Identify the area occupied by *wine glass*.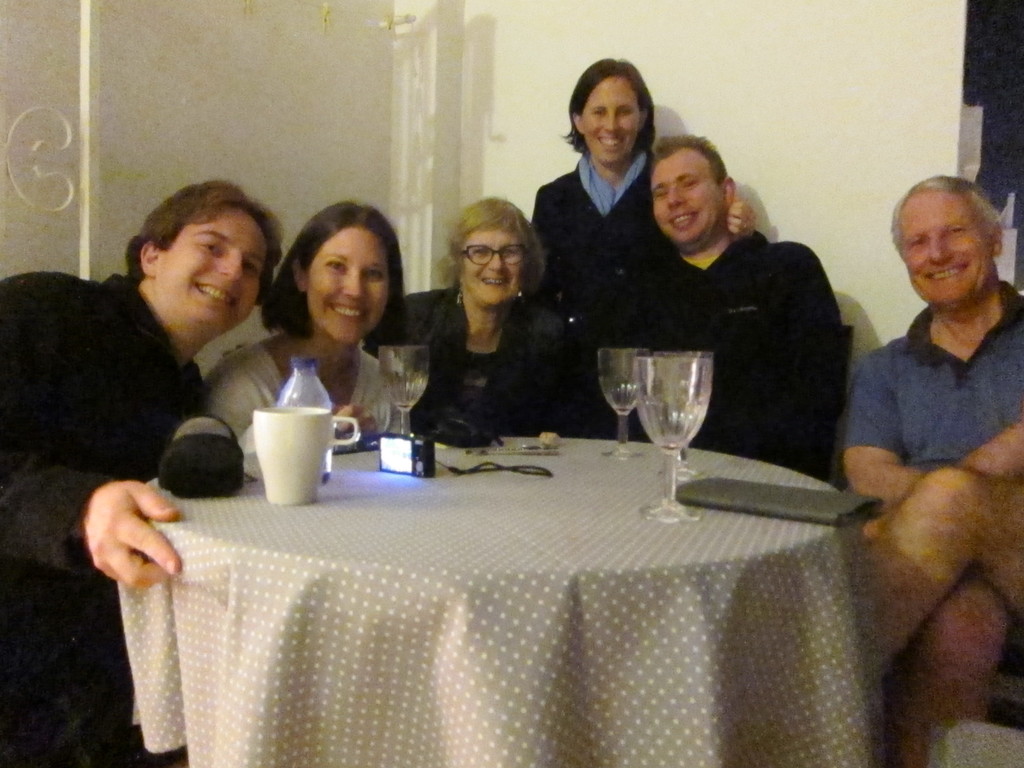
Area: x1=653, y1=349, x2=712, y2=474.
